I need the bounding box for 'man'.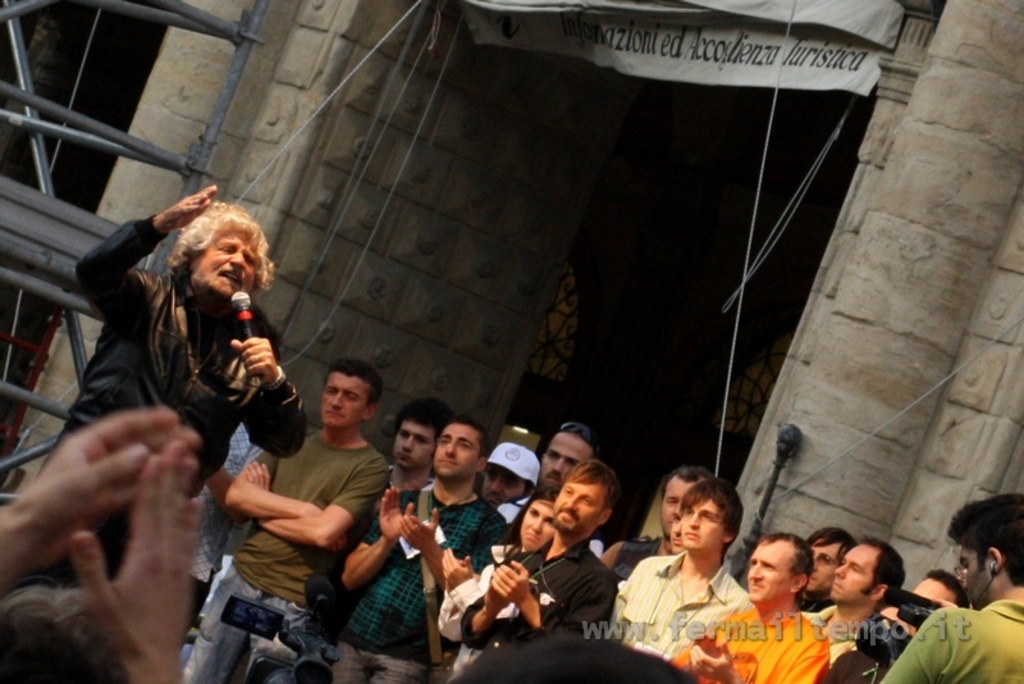
Here it is: box(61, 181, 310, 583).
